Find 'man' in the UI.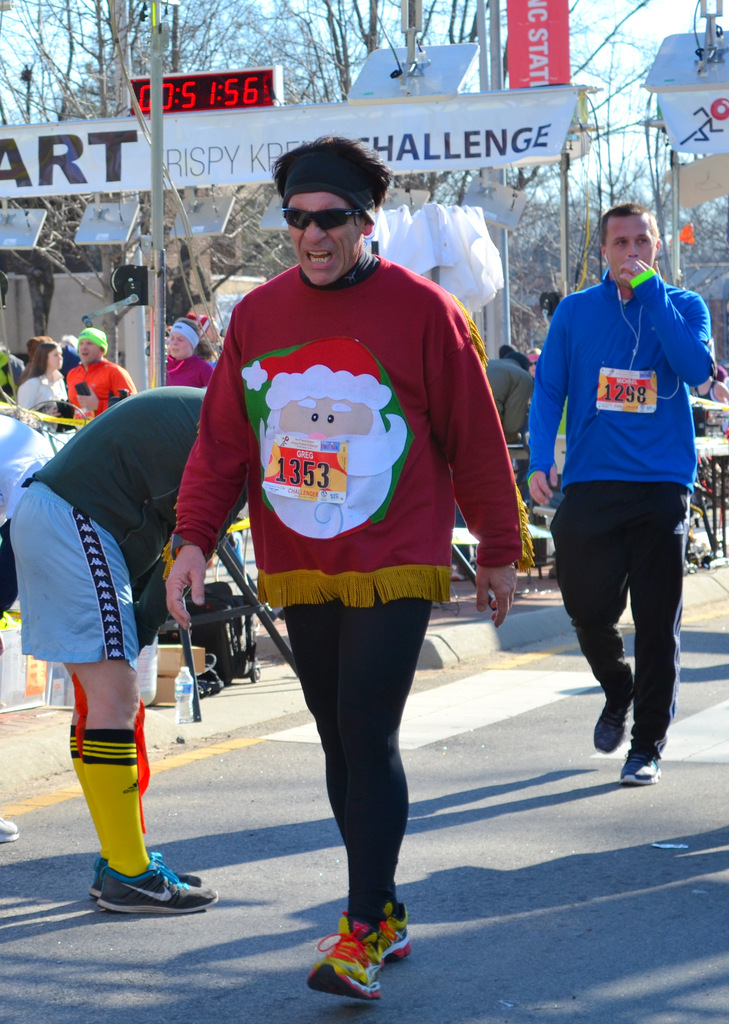
UI element at (483, 344, 528, 442).
